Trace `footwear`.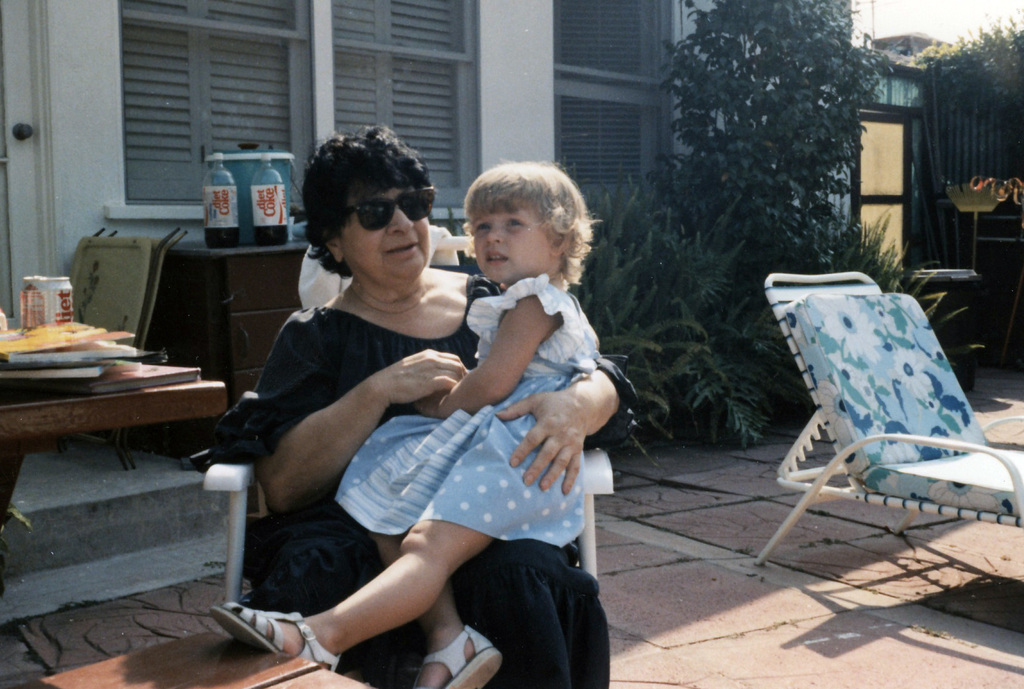
Traced to pyautogui.locateOnScreen(411, 626, 502, 688).
